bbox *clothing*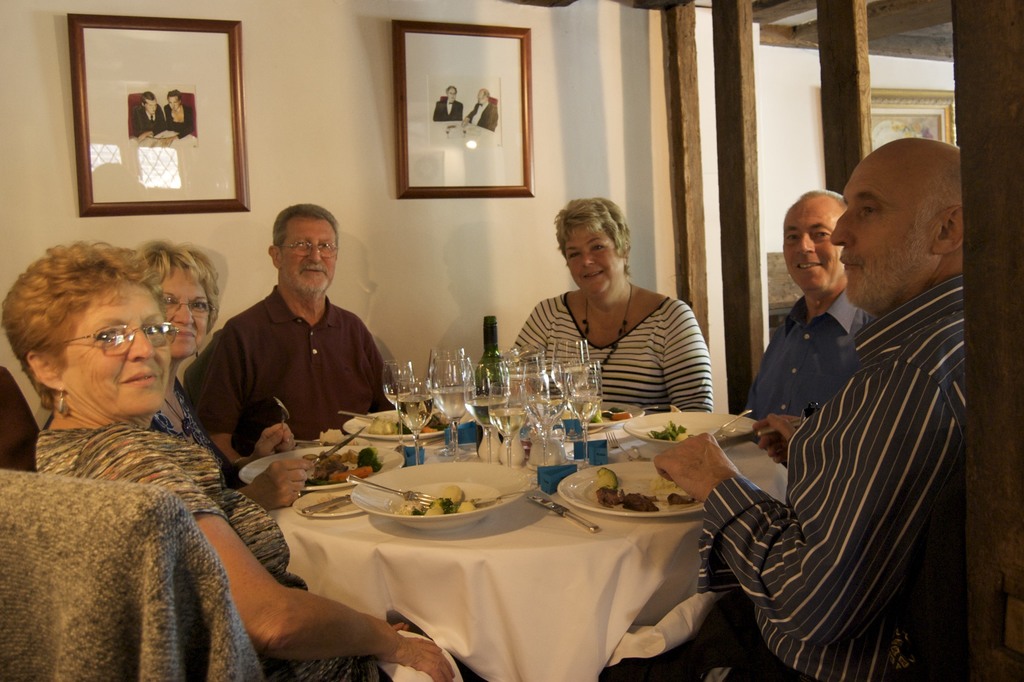
locate(180, 290, 399, 442)
